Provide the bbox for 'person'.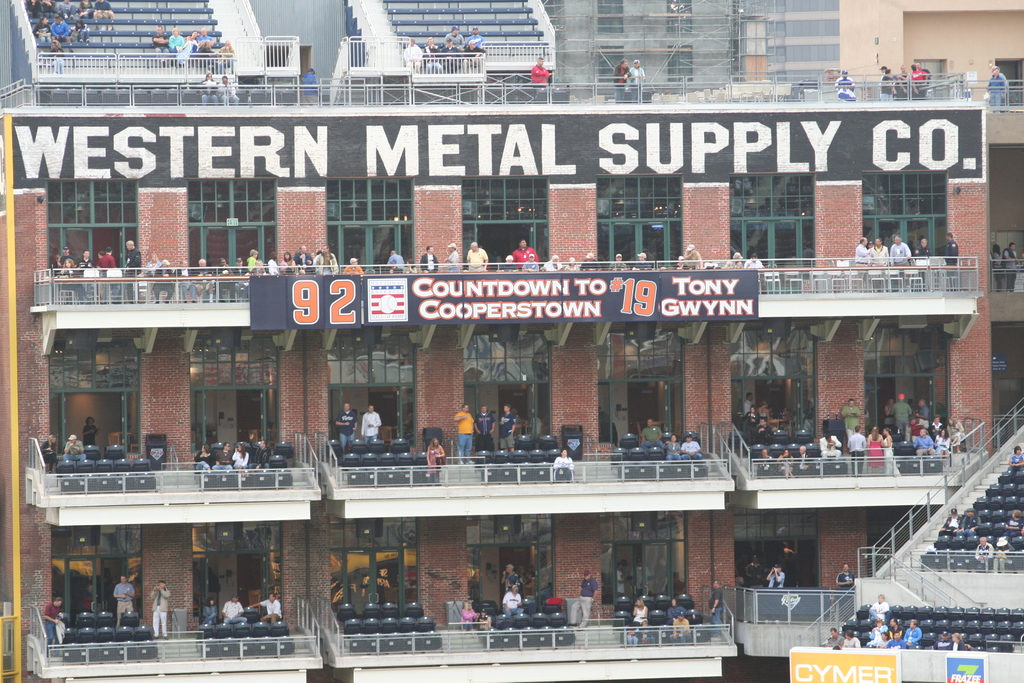
{"left": 500, "top": 559, "right": 518, "bottom": 588}.
